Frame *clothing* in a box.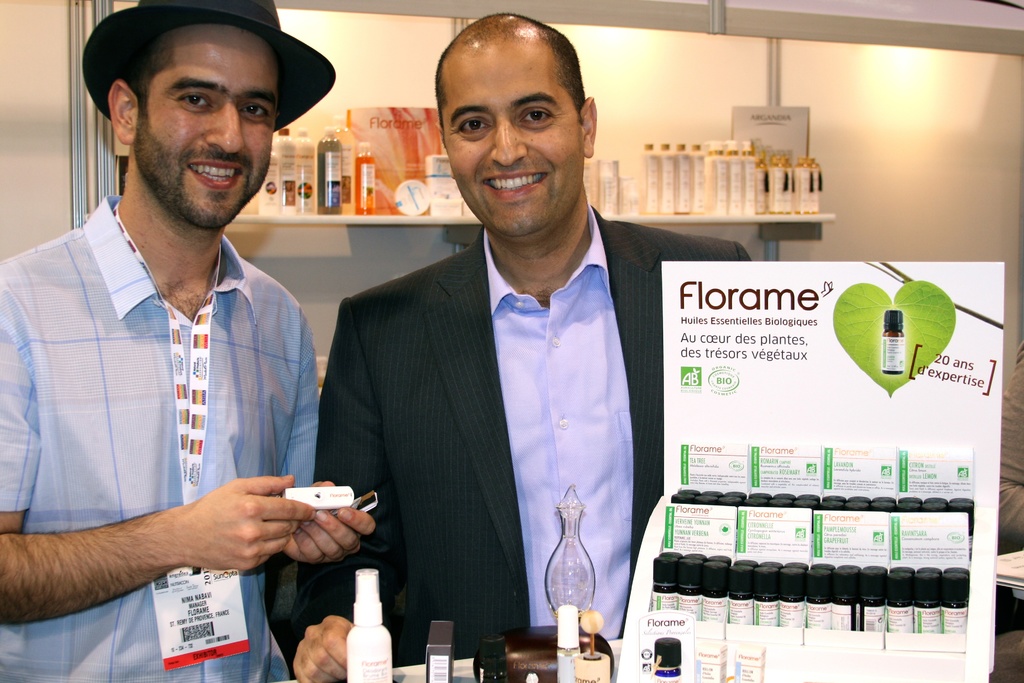
298:204:770:646.
